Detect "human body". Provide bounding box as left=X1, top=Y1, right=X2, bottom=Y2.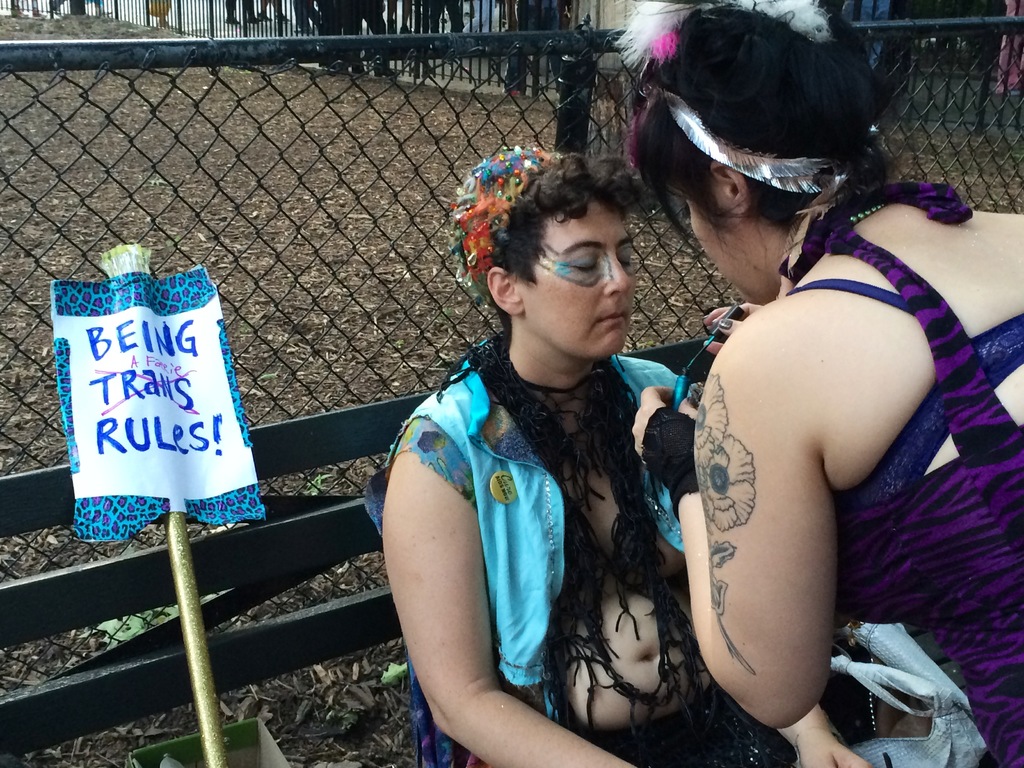
left=612, top=0, right=1023, bottom=767.
